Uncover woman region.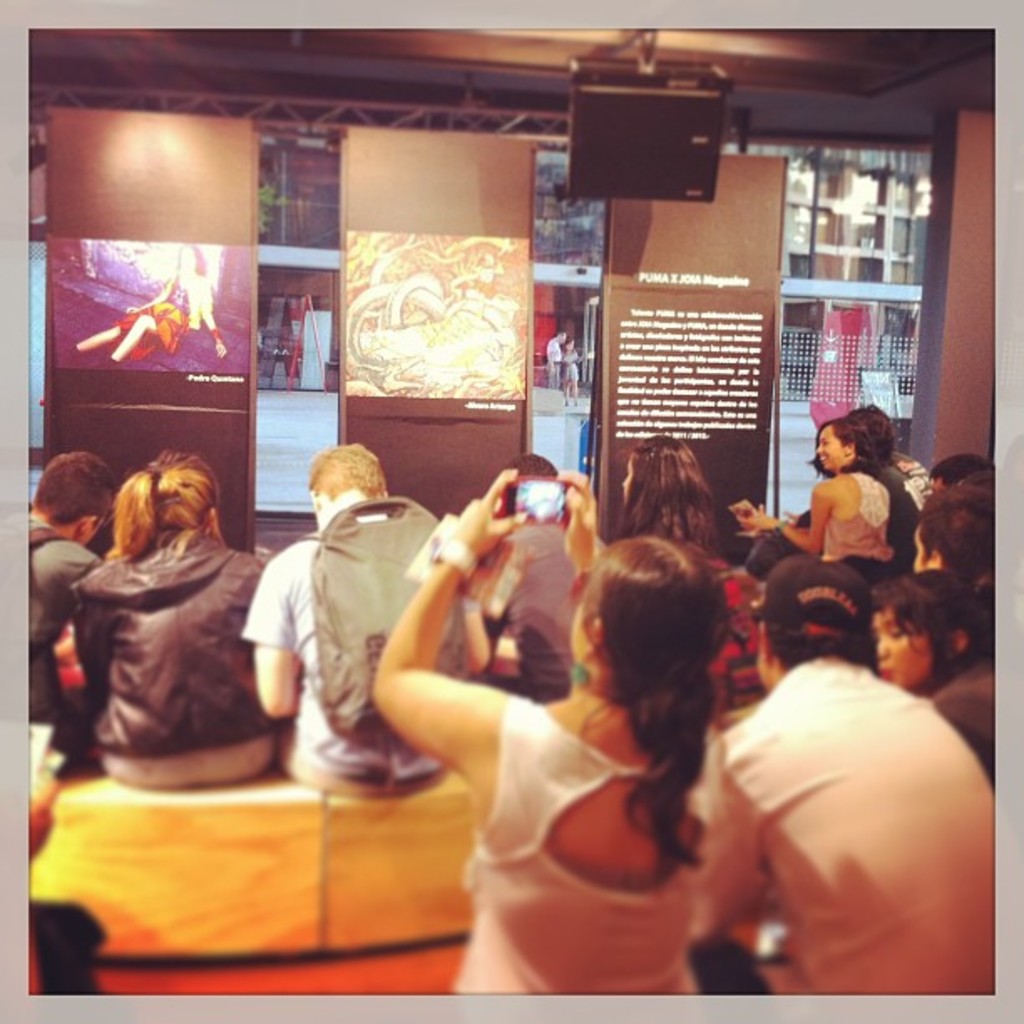
Uncovered: 375, 450, 786, 989.
